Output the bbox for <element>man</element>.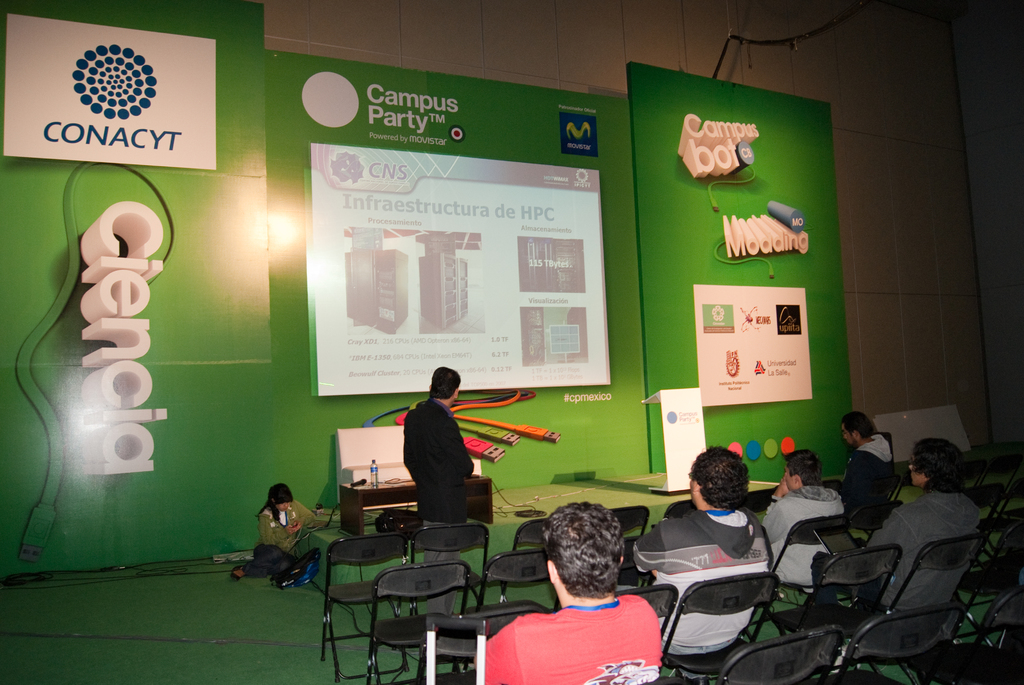
399,365,474,620.
